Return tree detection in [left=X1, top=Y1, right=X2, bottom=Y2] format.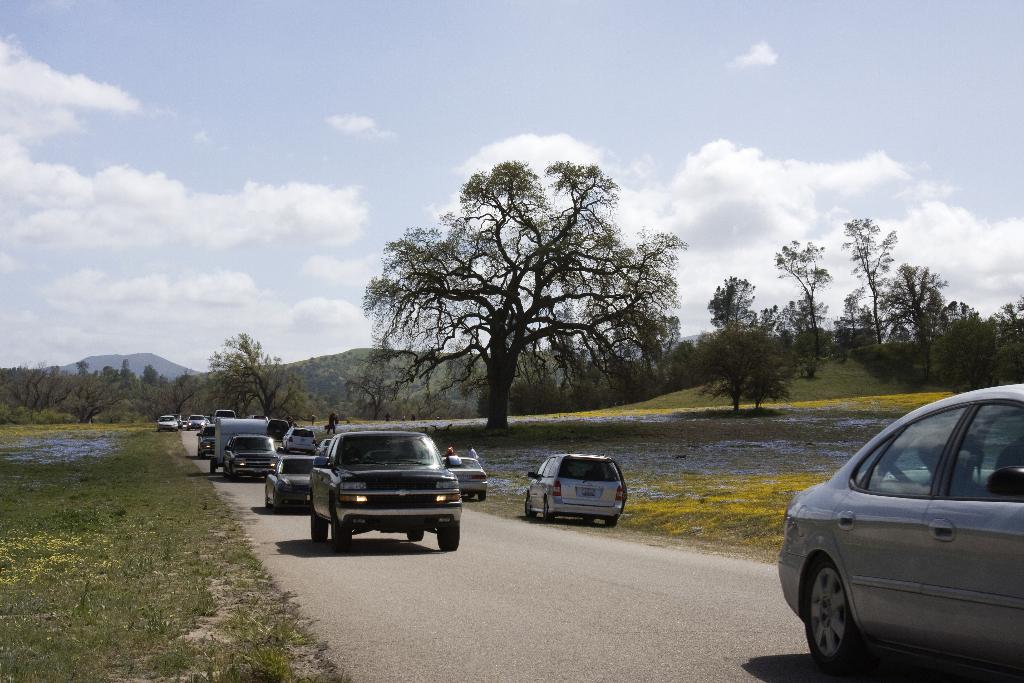
[left=836, top=220, right=906, bottom=364].
